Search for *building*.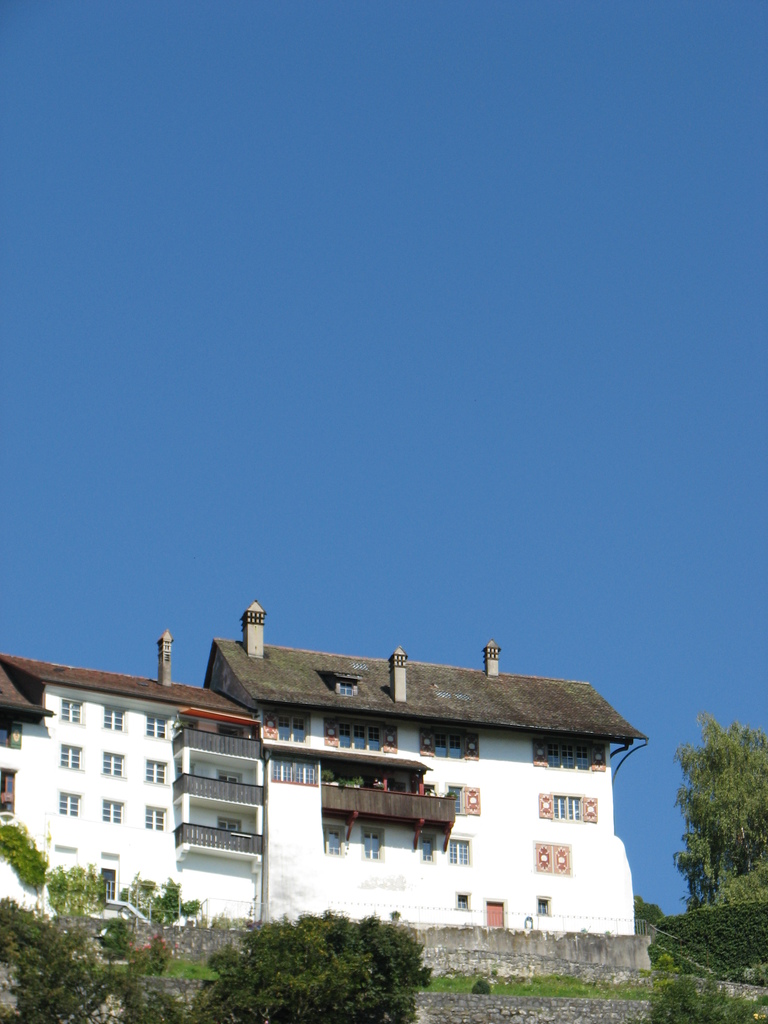
Found at detection(0, 629, 259, 936).
